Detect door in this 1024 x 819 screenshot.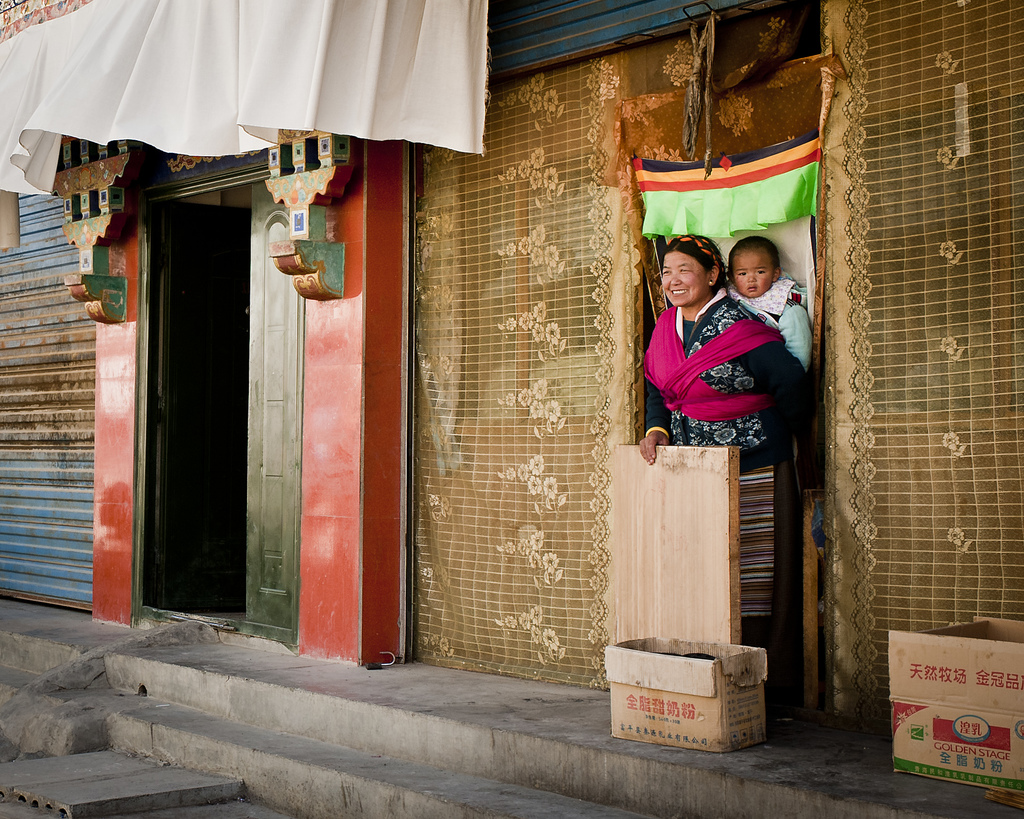
Detection: locate(120, 145, 271, 660).
